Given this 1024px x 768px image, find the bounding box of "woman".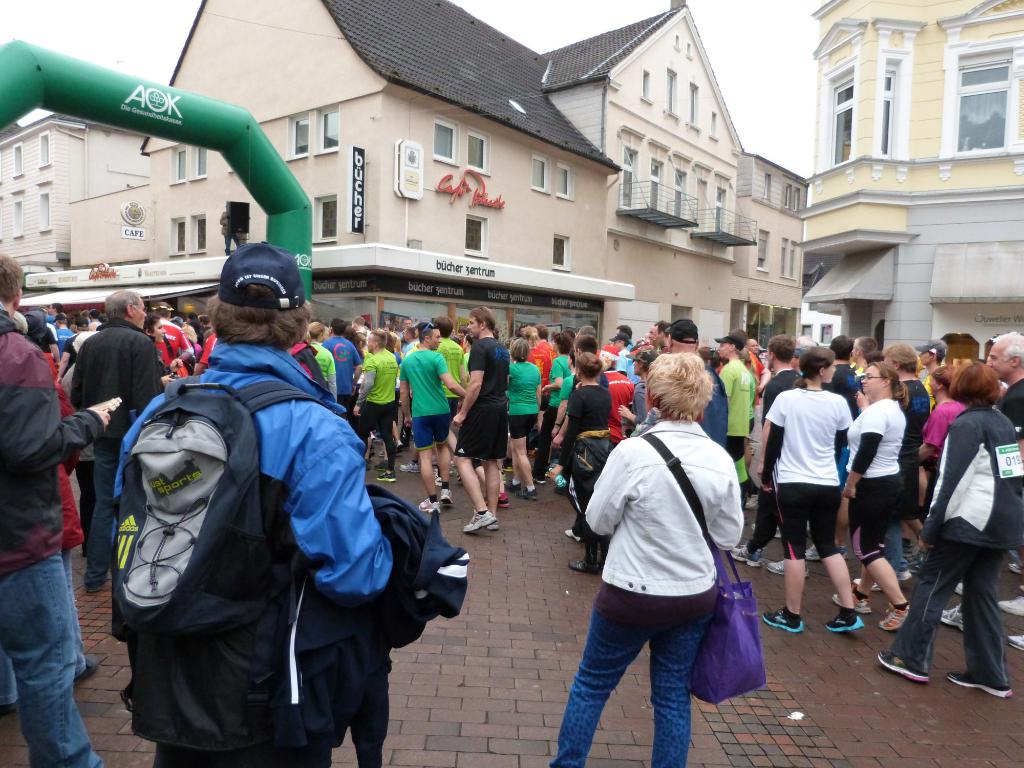
{"left": 517, "top": 325, "right": 556, "bottom": 408}.
